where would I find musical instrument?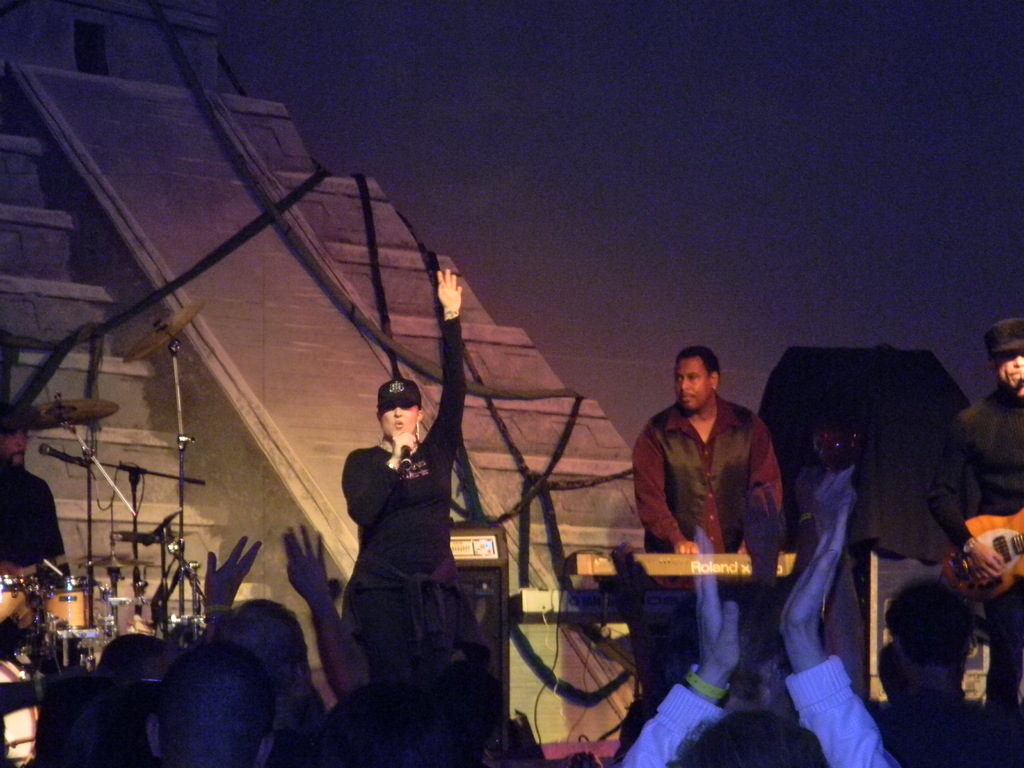
At <box>940,501,1023,611</box>.
